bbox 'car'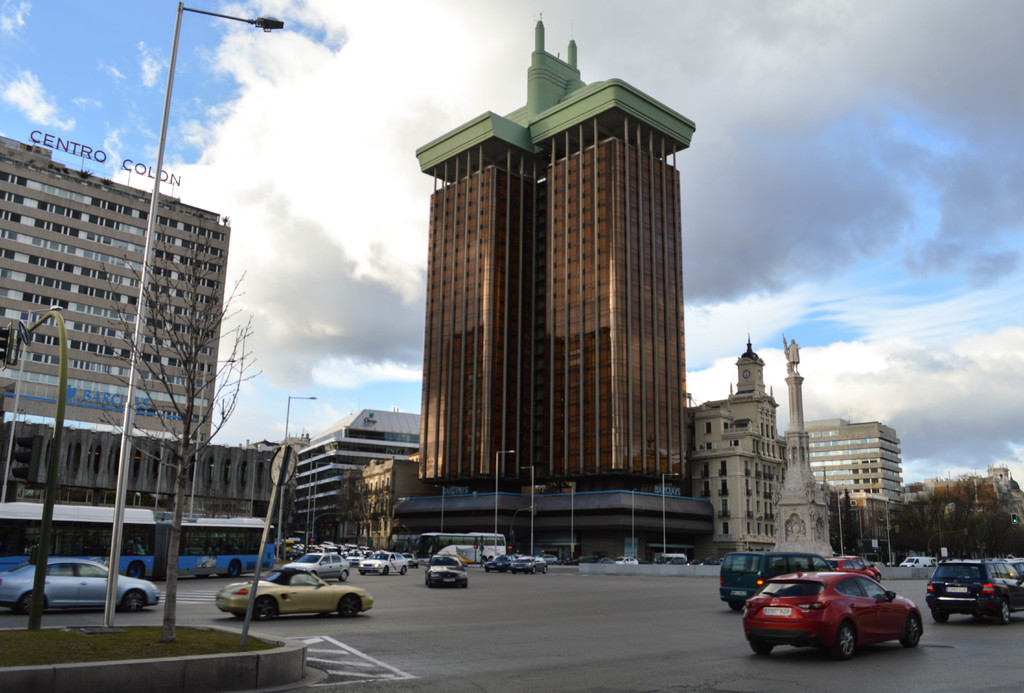
BBox(511, 551, 545, 574)
